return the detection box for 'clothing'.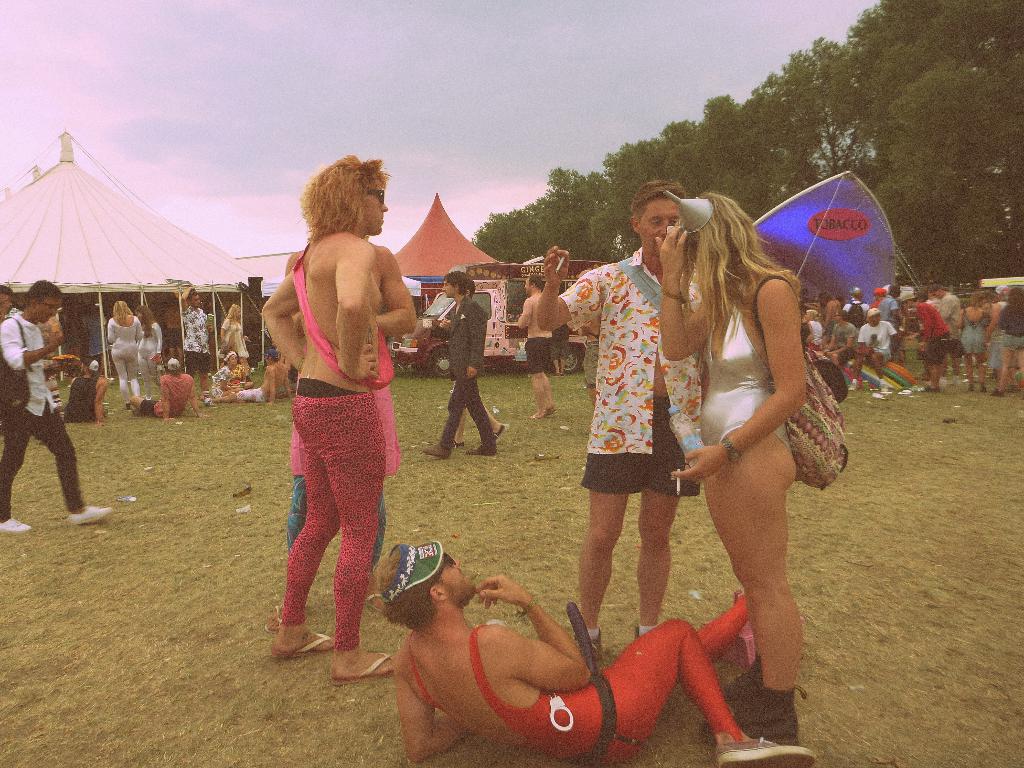
l=184, t=353, r=208, b=376.
